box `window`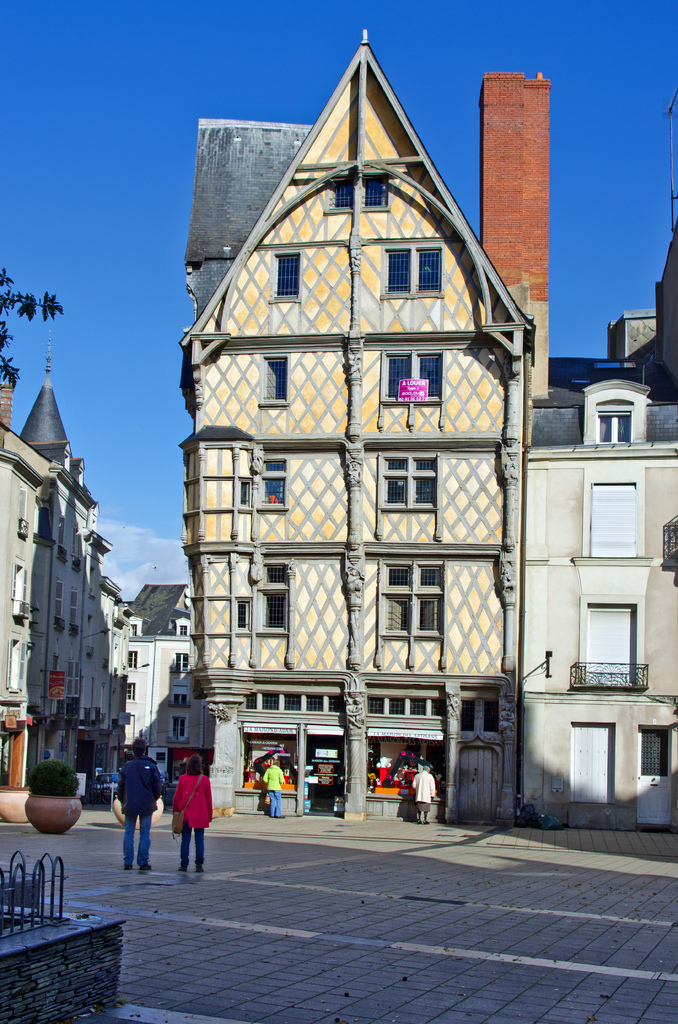
[left=261, top=350, right=289, bottom=404]
